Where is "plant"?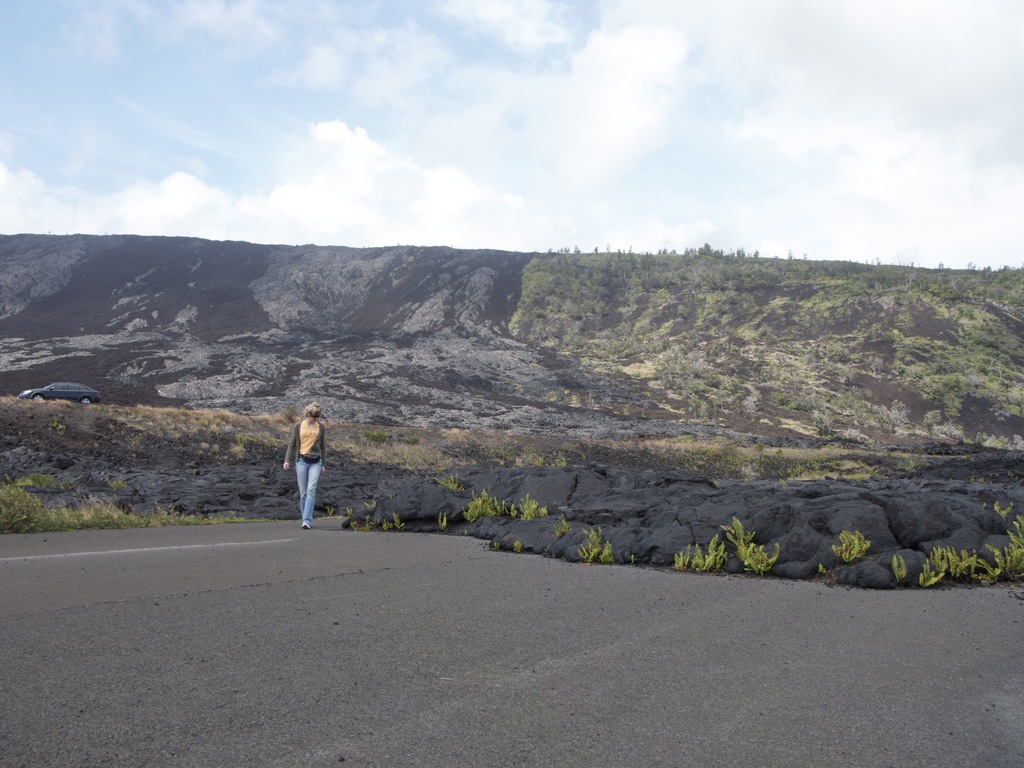
{"left": 687, "top": 524, "right": 788, "bottom": 593}.
